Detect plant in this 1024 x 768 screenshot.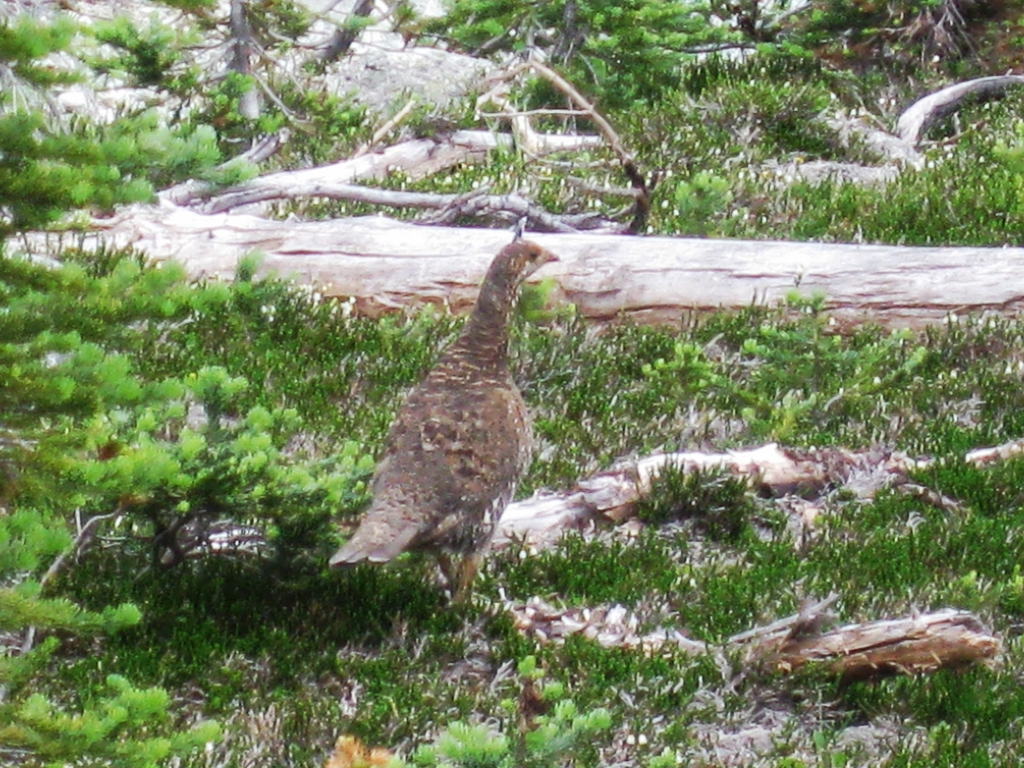
Detection: bbox(262, 0, 1023, 252).
